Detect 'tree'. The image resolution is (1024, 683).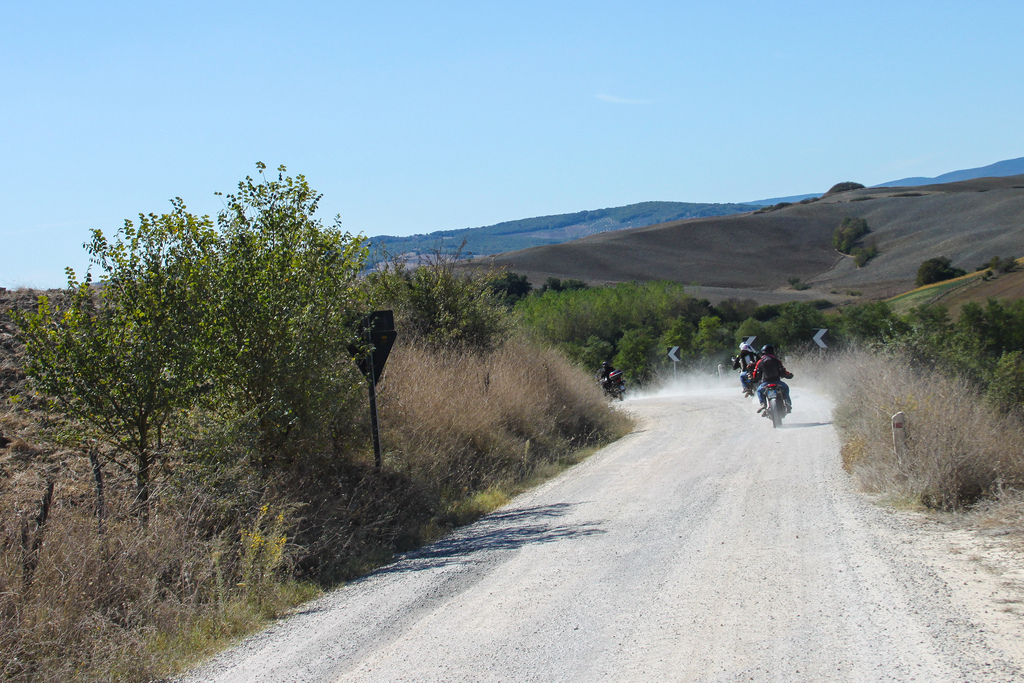
region(198, 152, 381, 454).
